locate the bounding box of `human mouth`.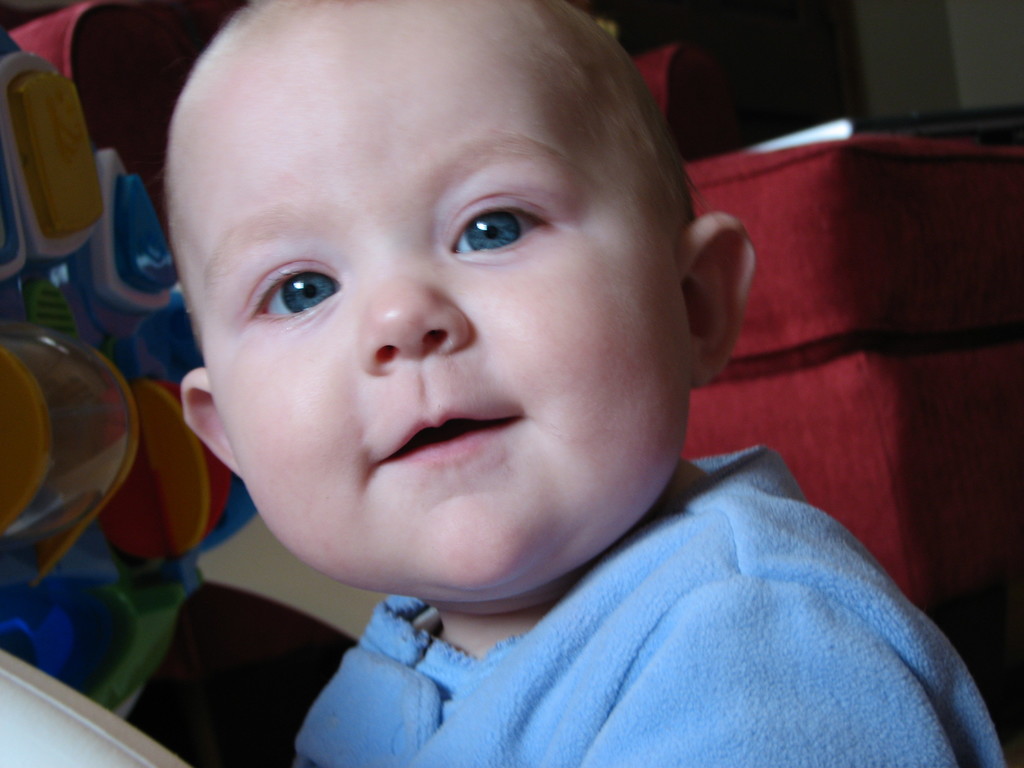
Bounding box: detection(358, 420, 530, 493).
